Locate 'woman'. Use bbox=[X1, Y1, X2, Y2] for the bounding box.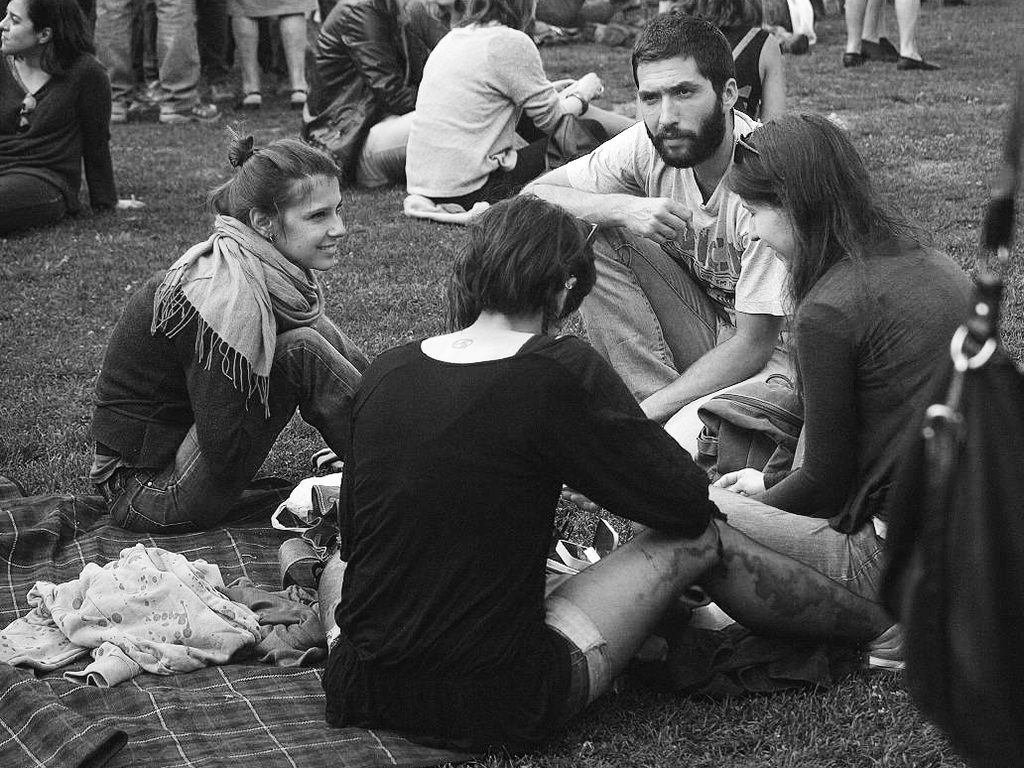
bbox=[222, 0, 319, 103].
